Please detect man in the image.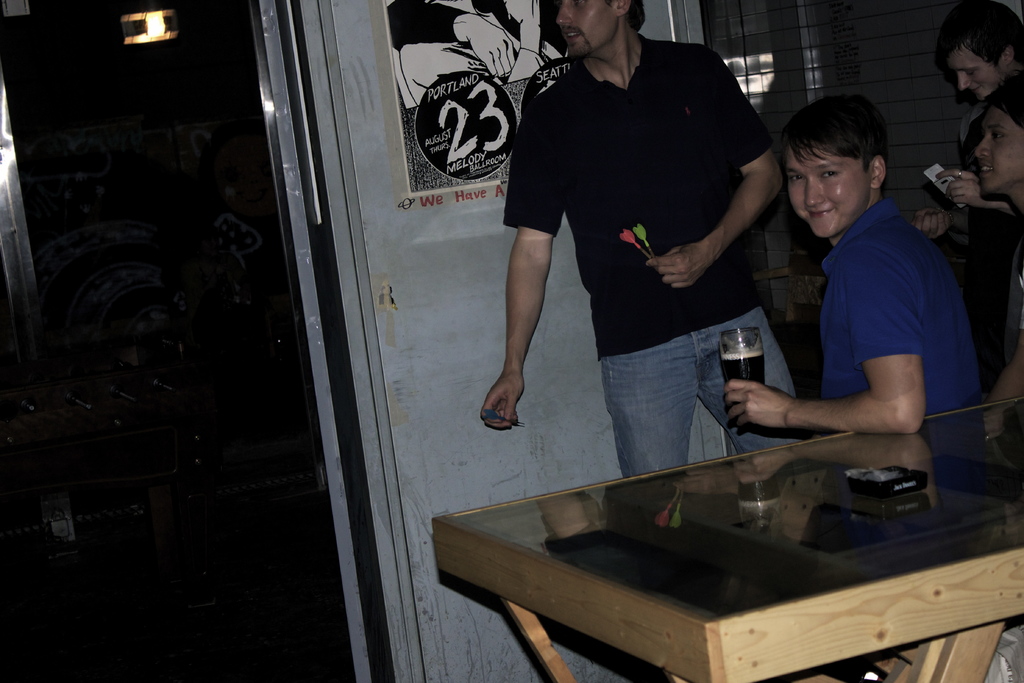
(left=899, top=0, right=1023, bottom=386).
